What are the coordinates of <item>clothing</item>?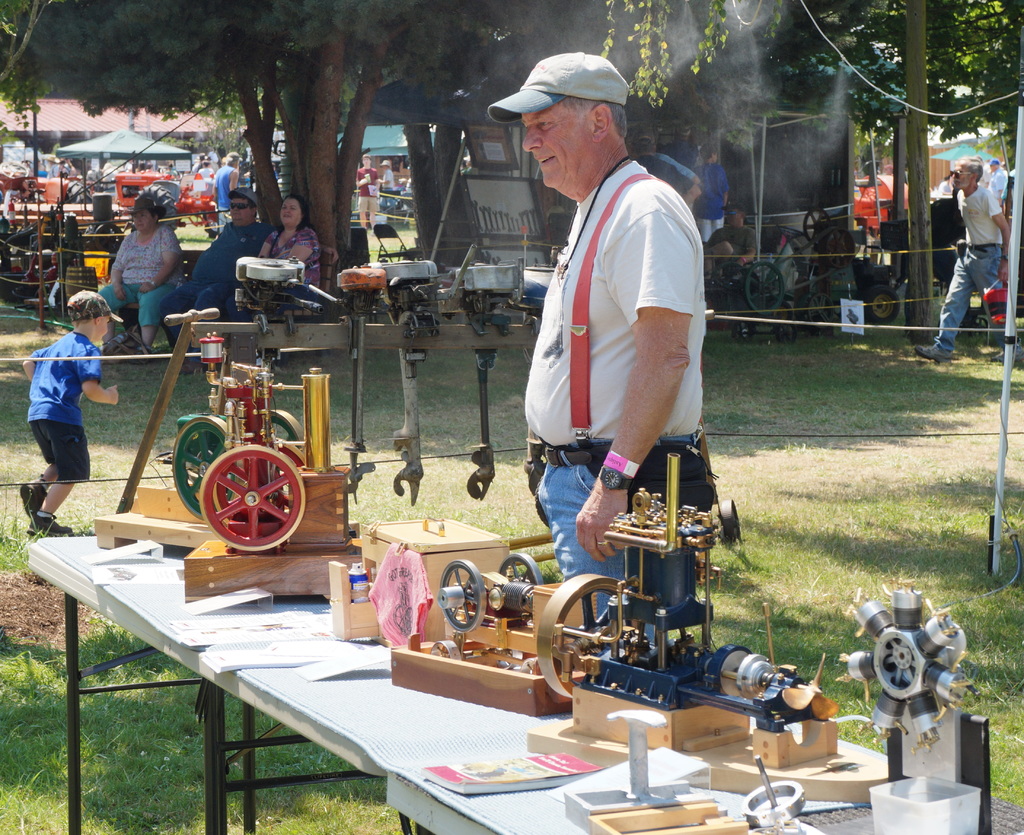
{"x1": 195, "y1": 166, "x2": 212, "y2": 183}.
